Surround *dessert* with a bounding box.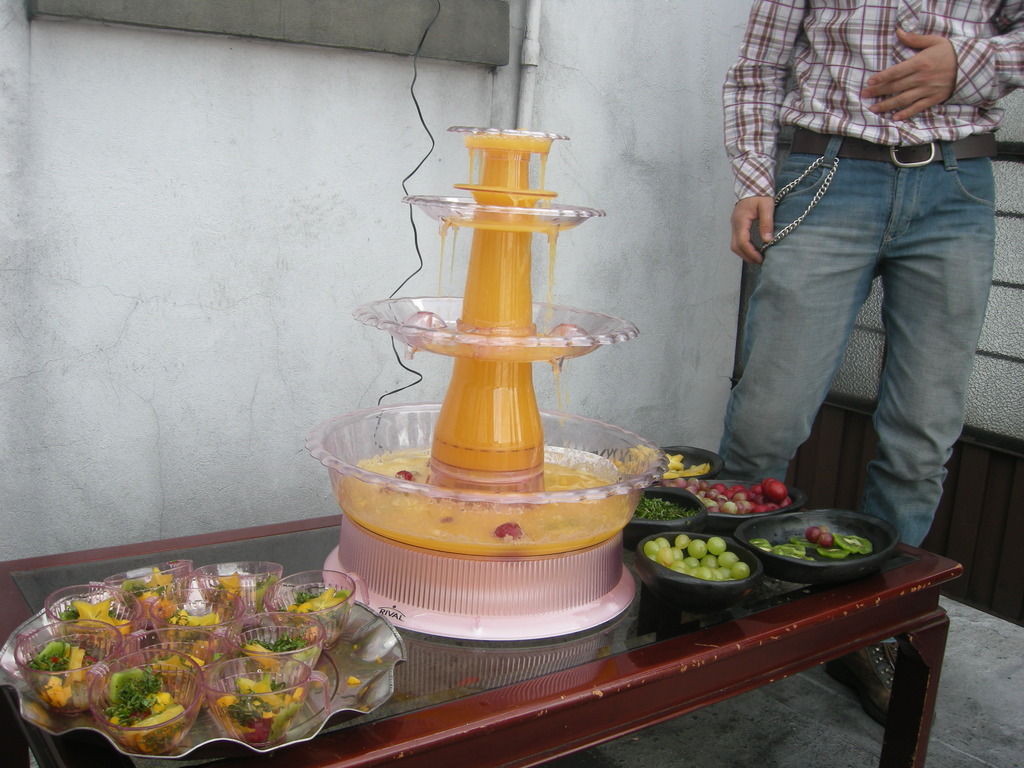
left=655, top=536, right=748, bottom=588.
